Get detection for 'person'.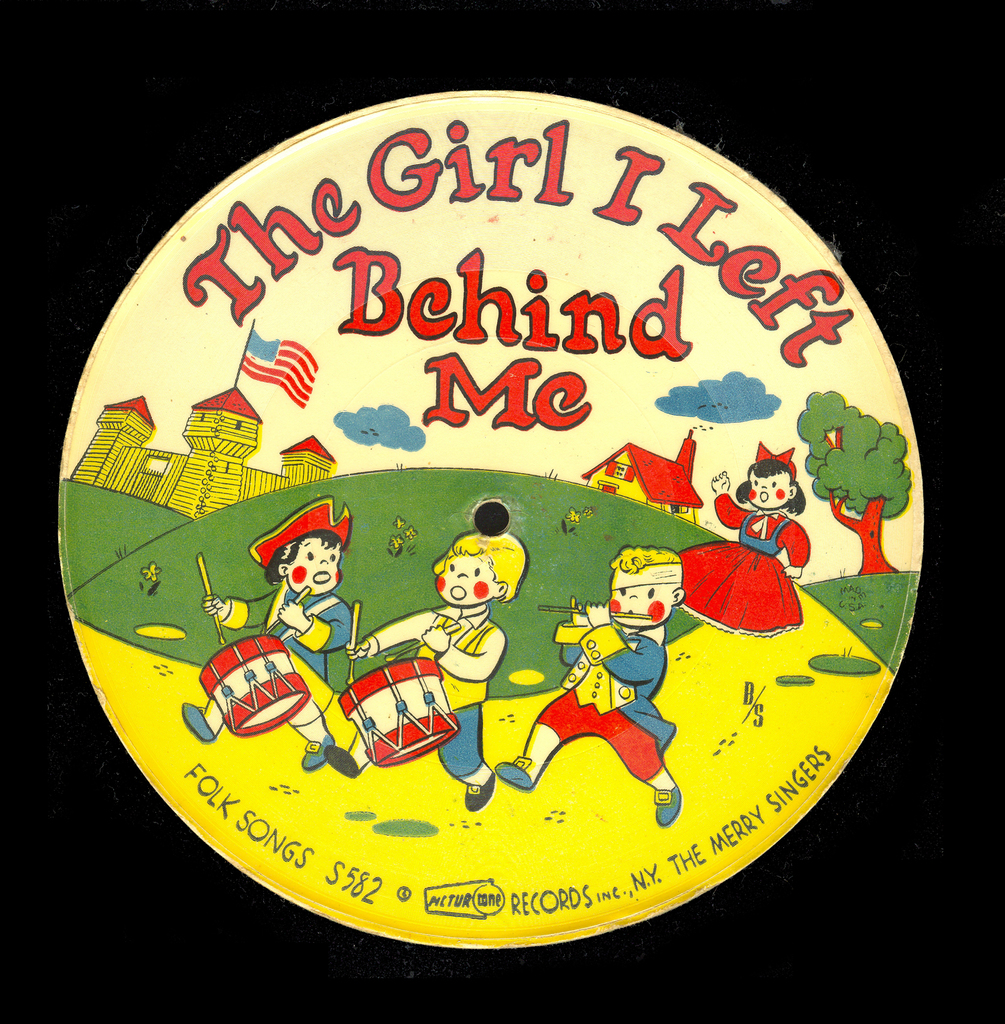
Detection: crop(204, 493, 358, 757).
